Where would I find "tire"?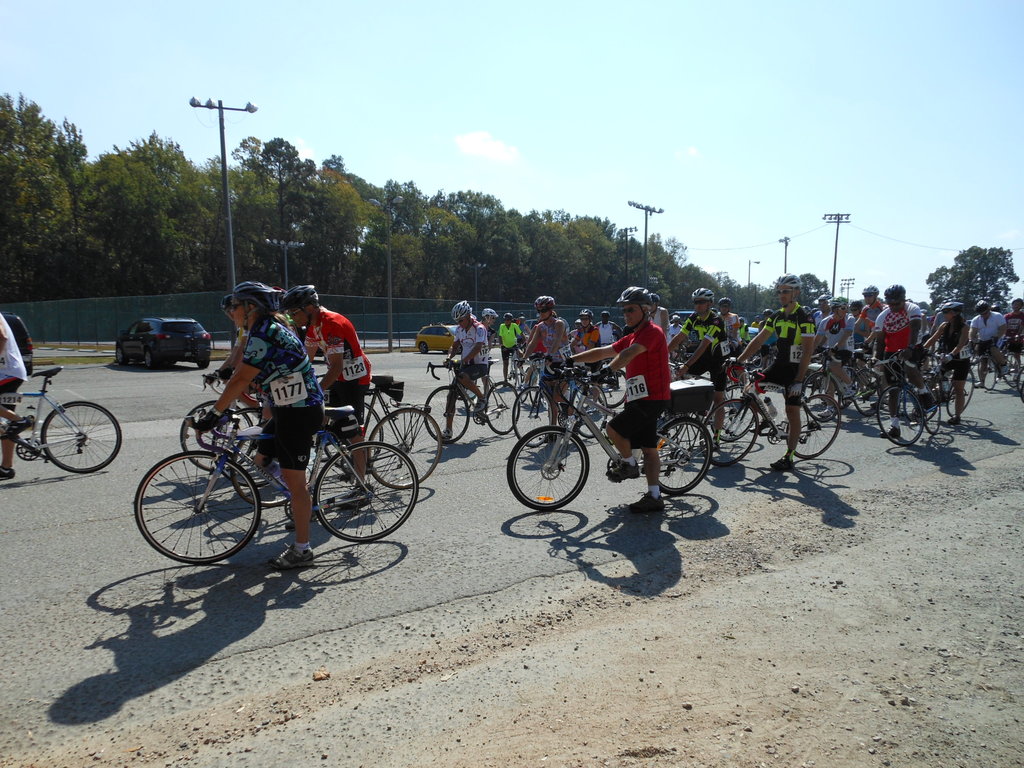
At 803 368 848 419.
